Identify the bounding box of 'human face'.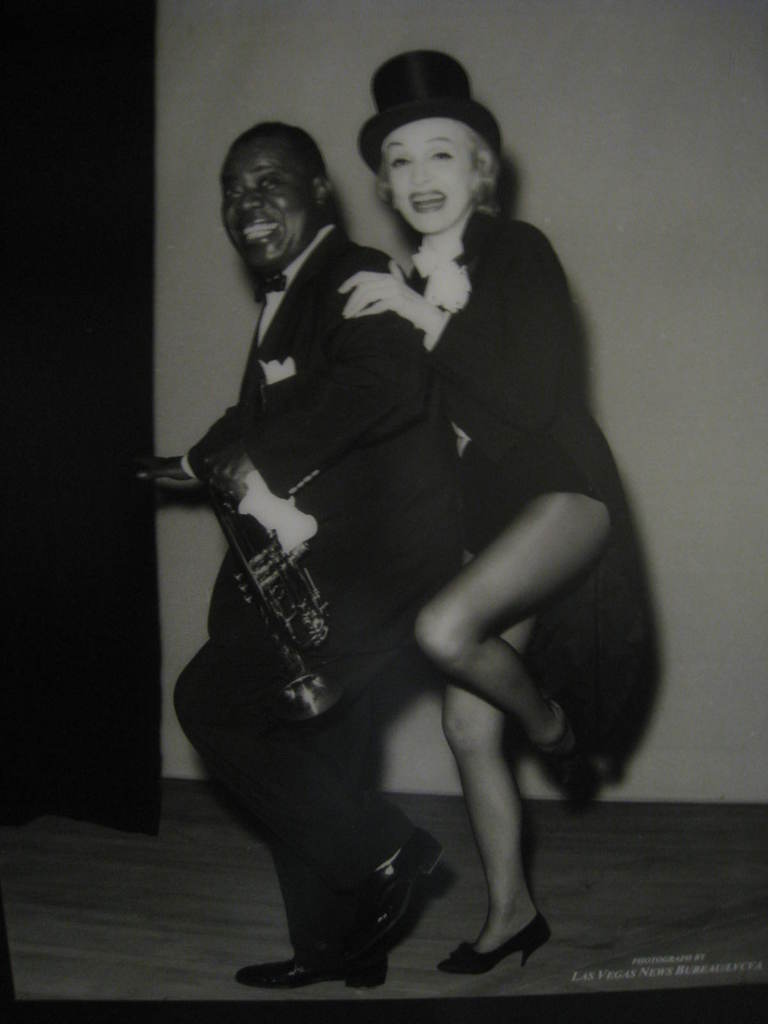
(left=387, top=124, right=479, bottom=230).
